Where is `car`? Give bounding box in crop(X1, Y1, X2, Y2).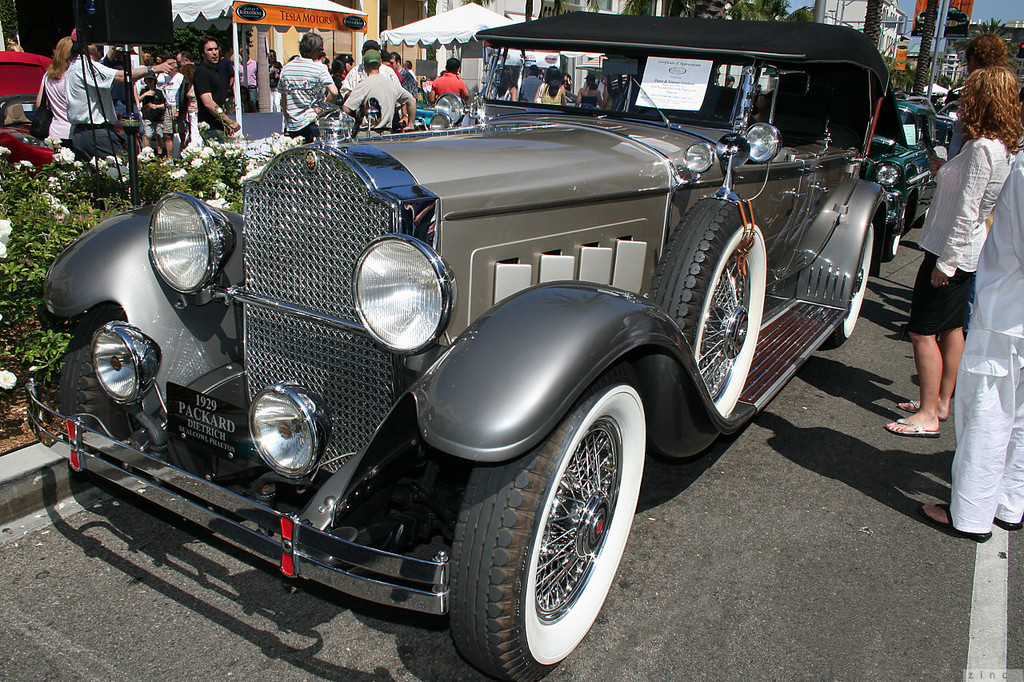
crop(937, 102, 962, 130).
